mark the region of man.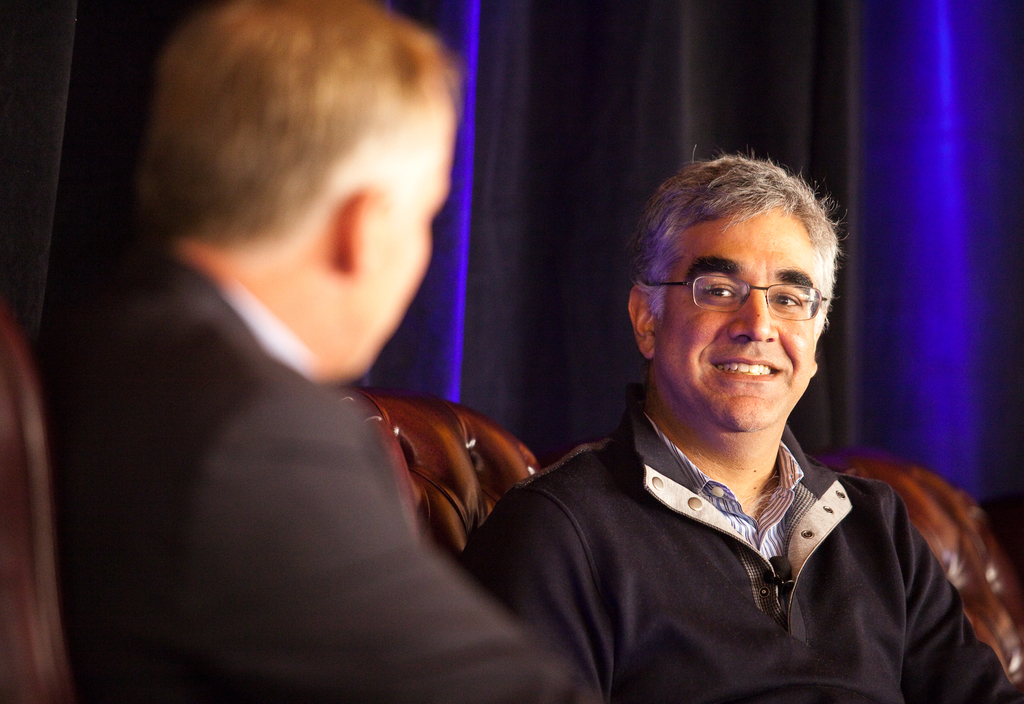
Region: [481, 161, 982, 689].
